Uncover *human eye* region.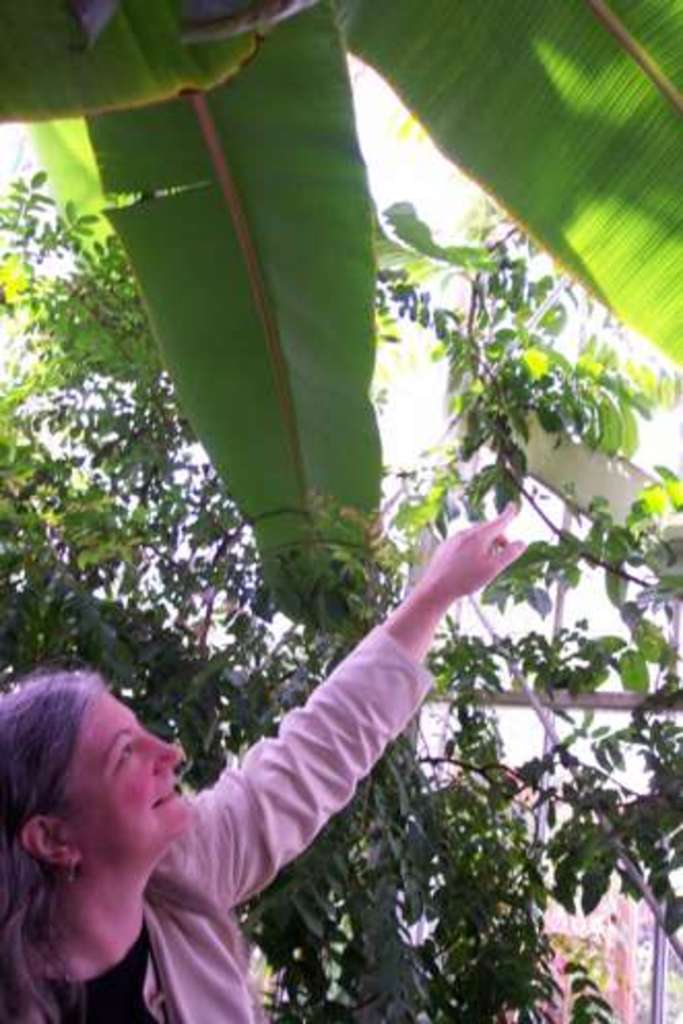
Uncovered: (109,739,140,774).
